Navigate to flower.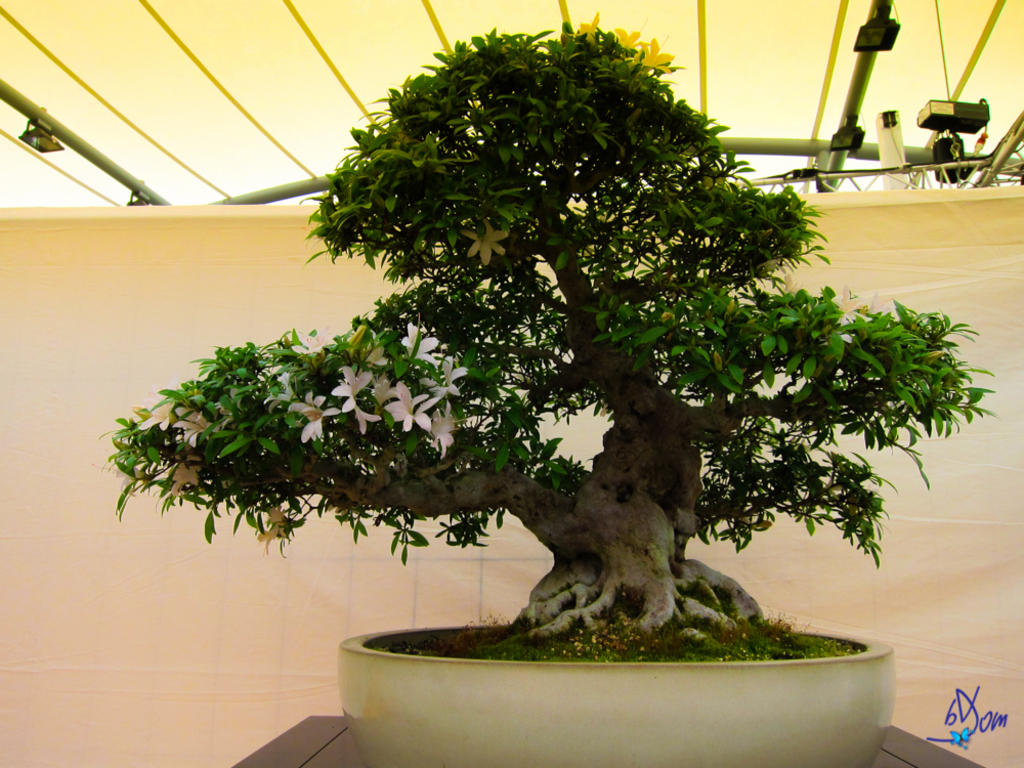
Navigation target: bbox=(577, 10, 602, 47).
